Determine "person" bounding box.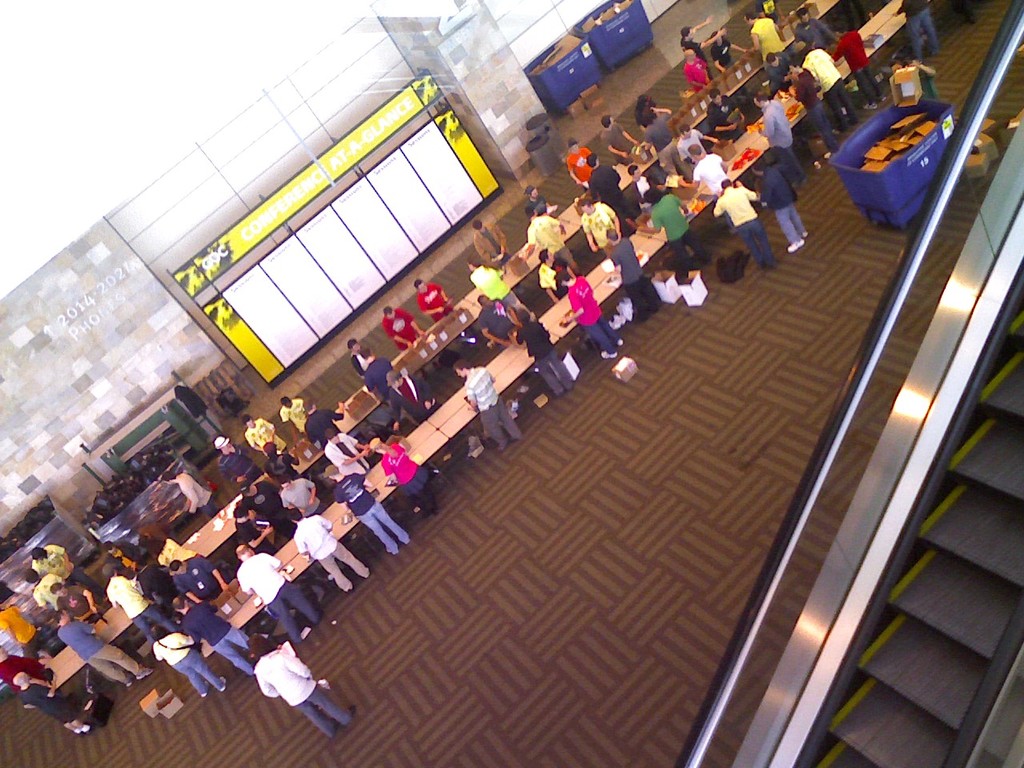
Determined: left=367, top=438, right=437, bottom=514.
